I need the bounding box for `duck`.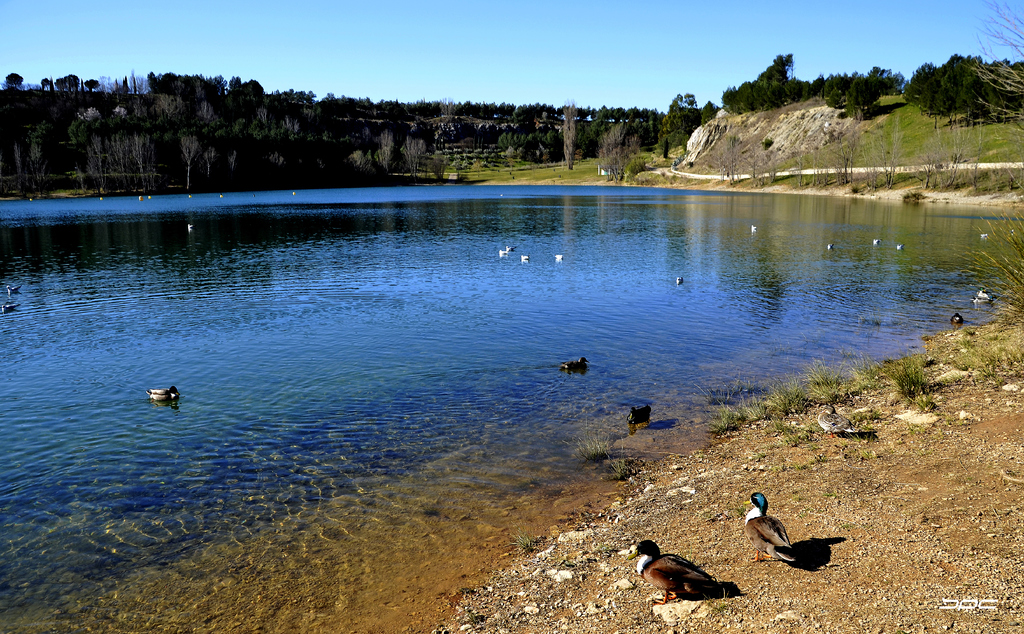
Here it is: bbox=[816, 400, 866, 445].
